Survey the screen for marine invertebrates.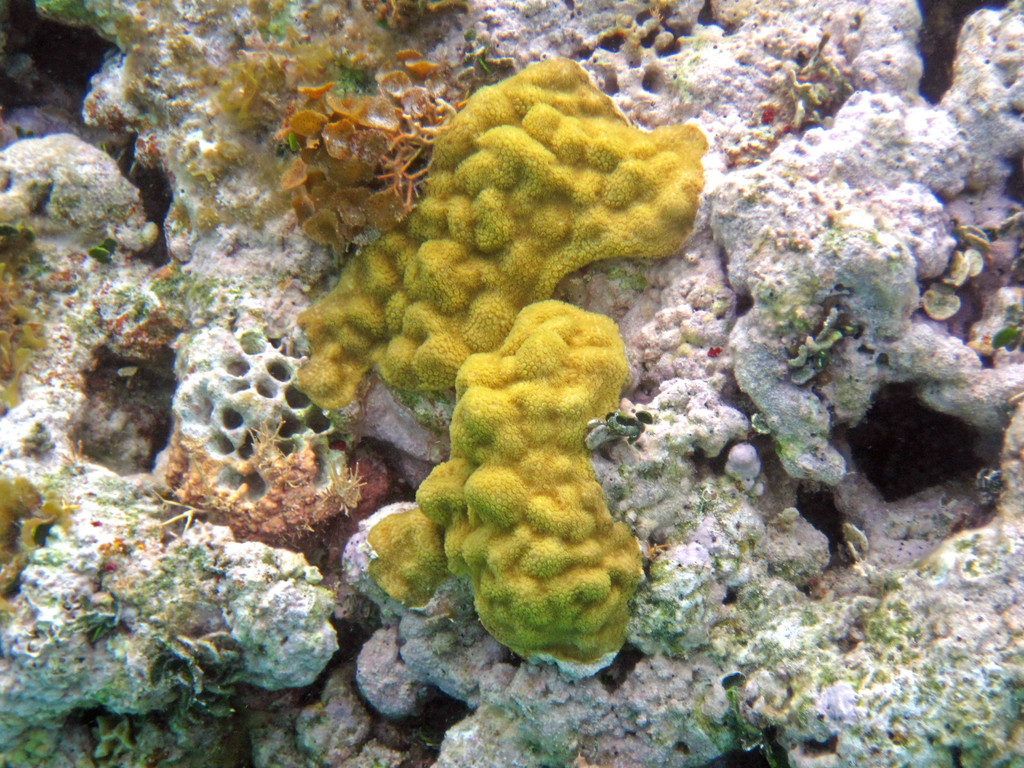
Survey found: select_region(923, 275, 969, 332).
